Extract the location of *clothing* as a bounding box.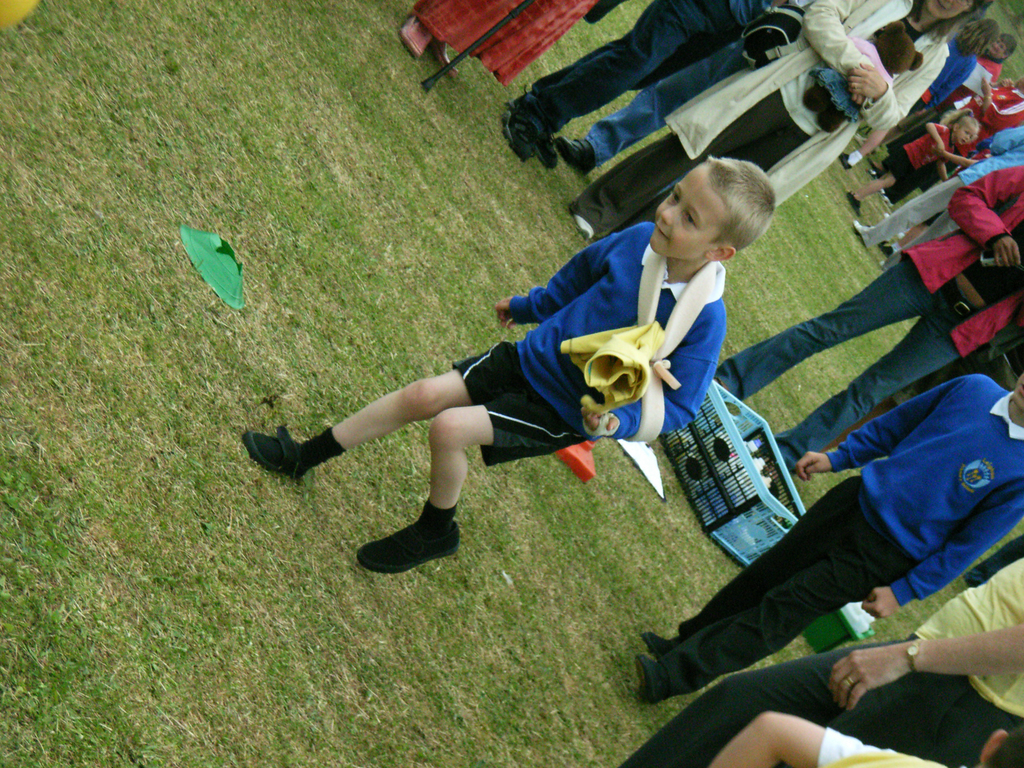
pyautogui.locateOnScreen(707, 176, 1016, 475).
